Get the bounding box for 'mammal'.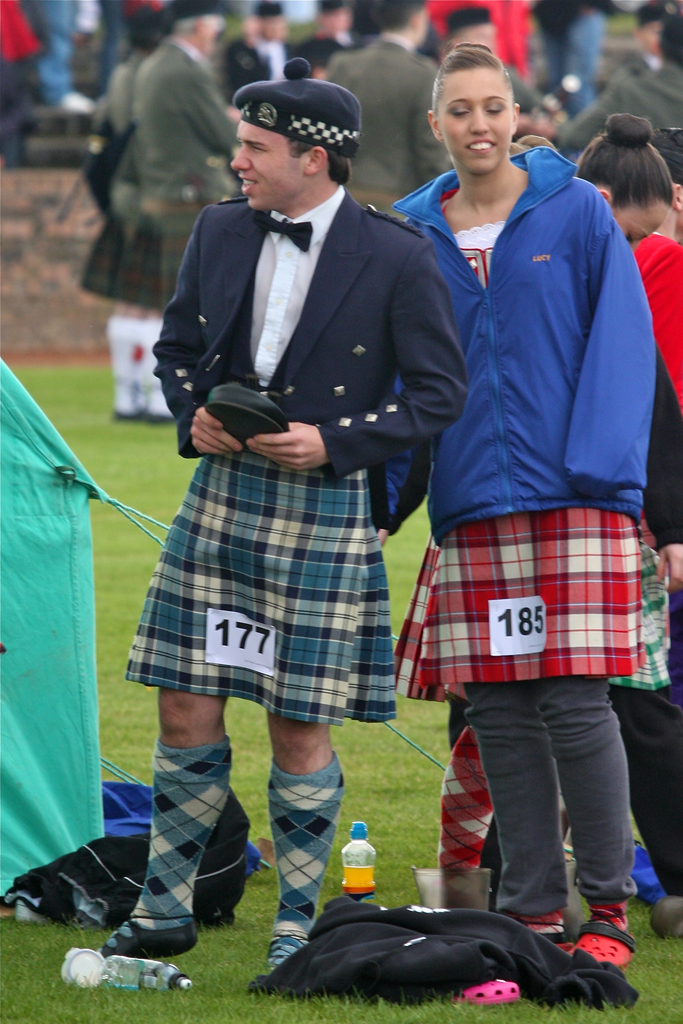
(625,113,682,404).
